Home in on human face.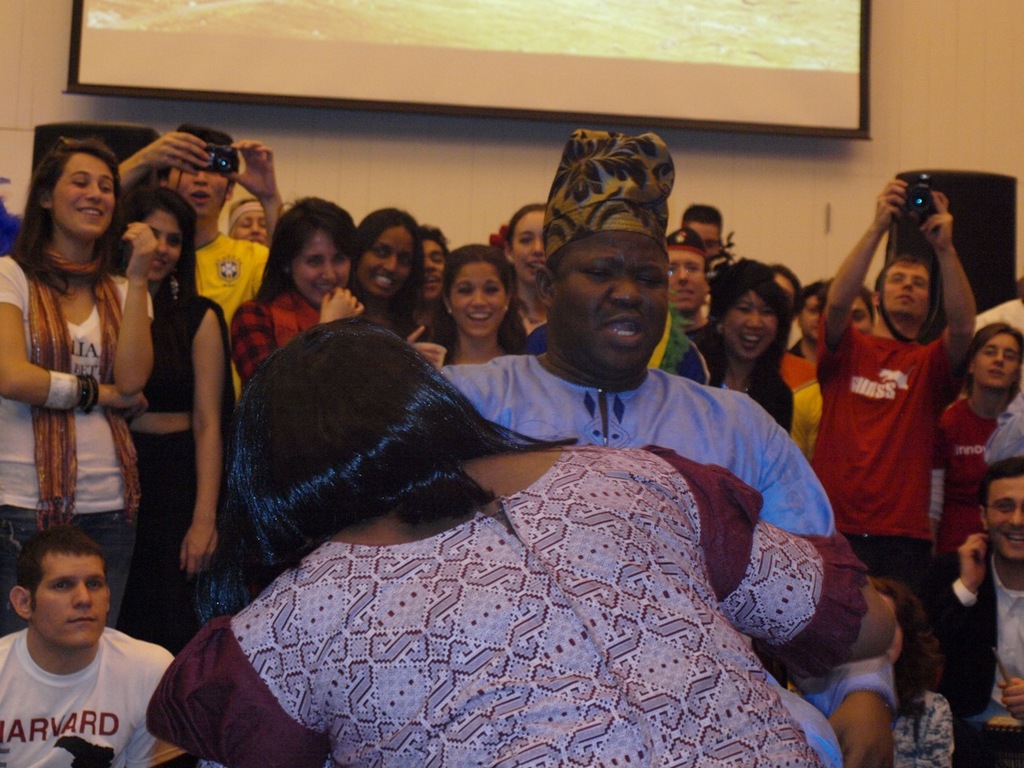
Homed in at [987, 474, 1023, 558].
